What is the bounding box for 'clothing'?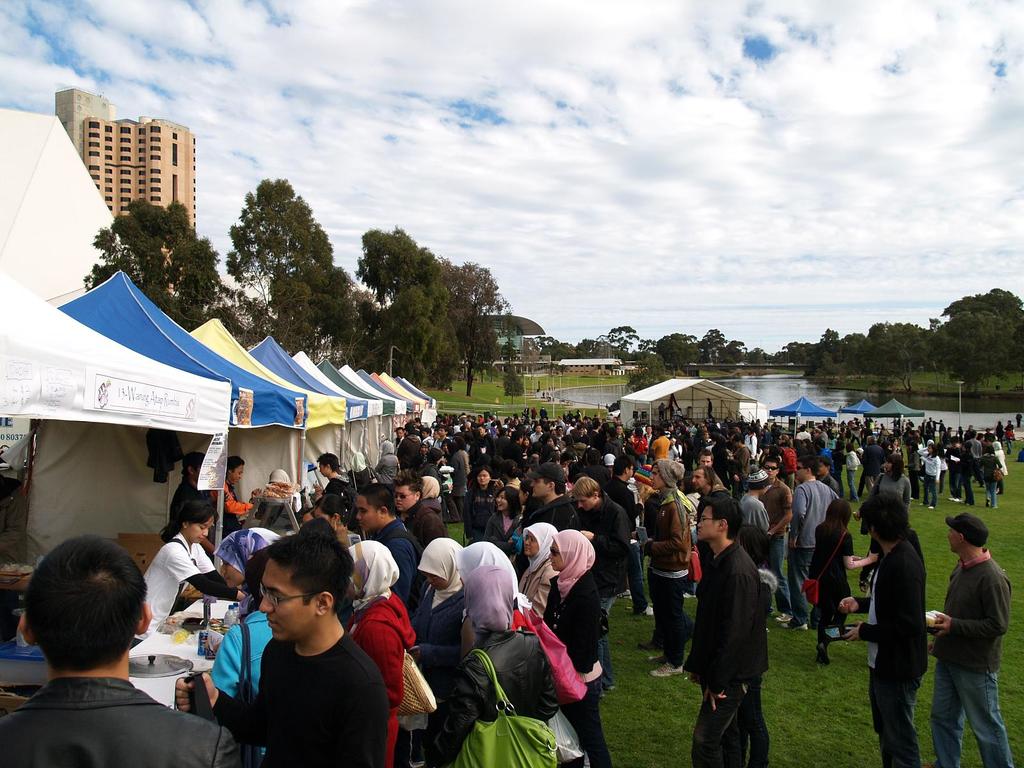
x1=161, y1=477, x2=212, y2=538.
